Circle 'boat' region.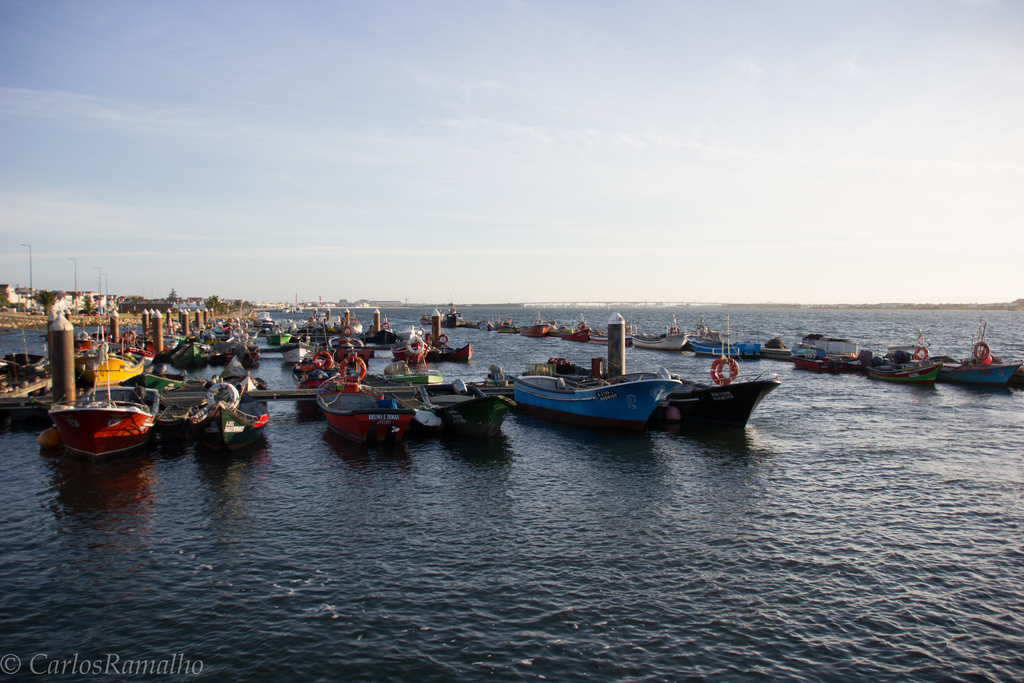
Region: 631 311 684 351.
